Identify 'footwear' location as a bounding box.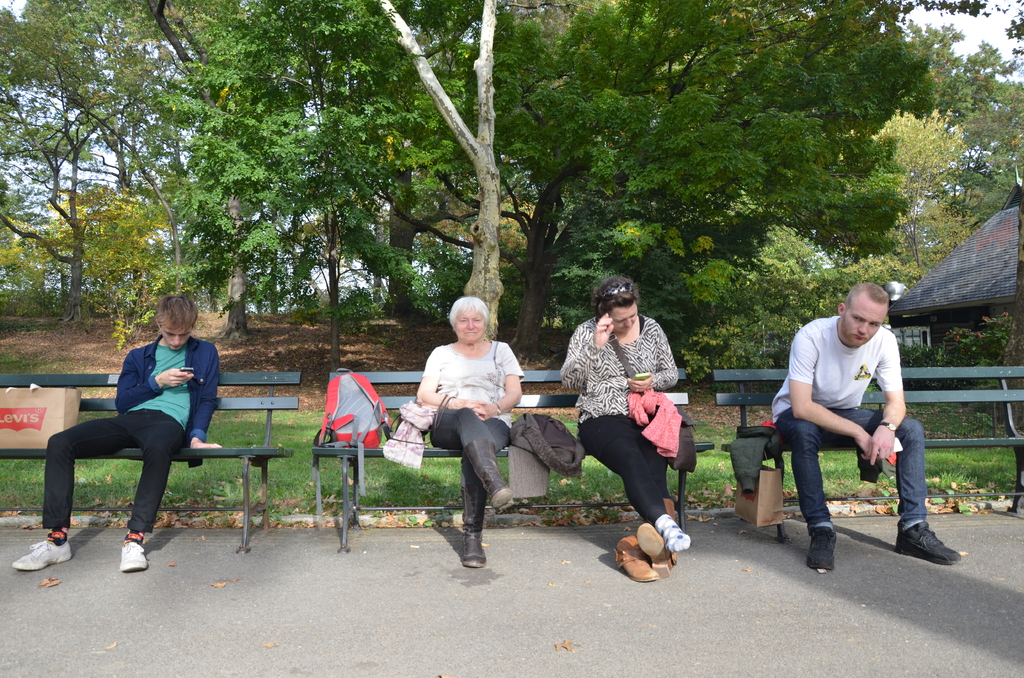
118,540,145,572.
